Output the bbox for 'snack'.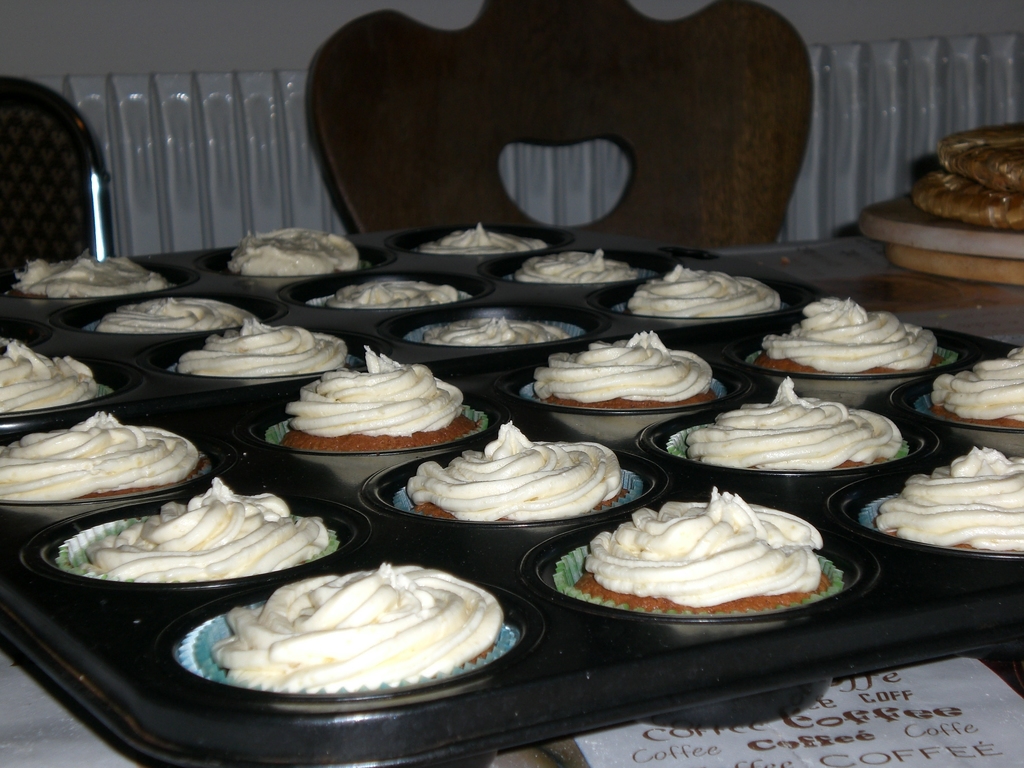
x1=416 y1=316 x2=572 y2=344.
